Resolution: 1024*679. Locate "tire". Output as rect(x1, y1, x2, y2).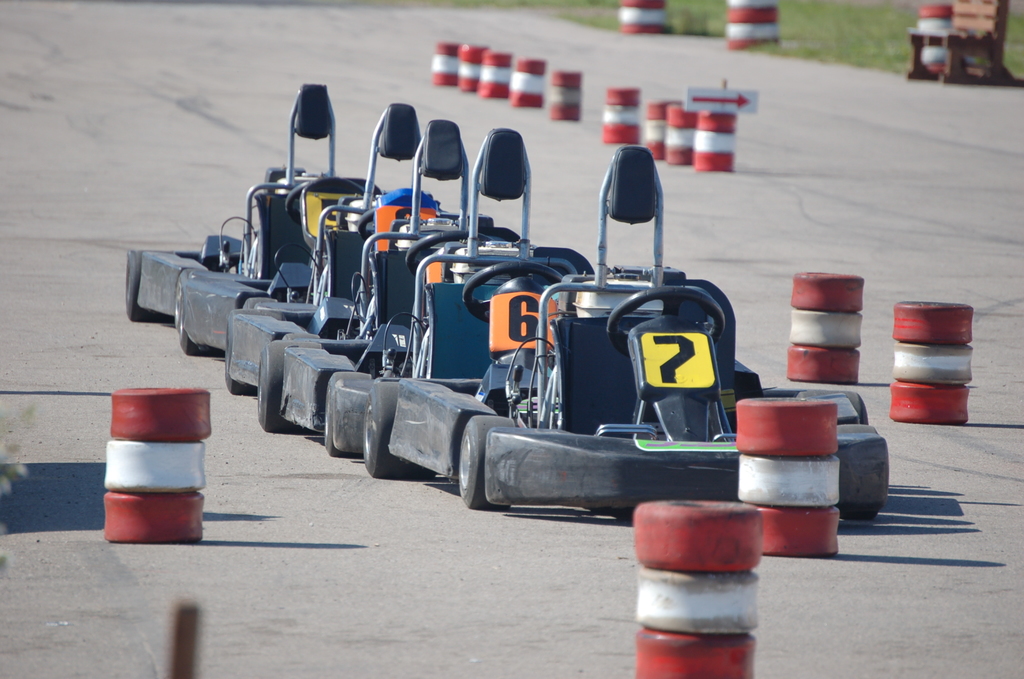
rect(552, 69, 582, 84).
